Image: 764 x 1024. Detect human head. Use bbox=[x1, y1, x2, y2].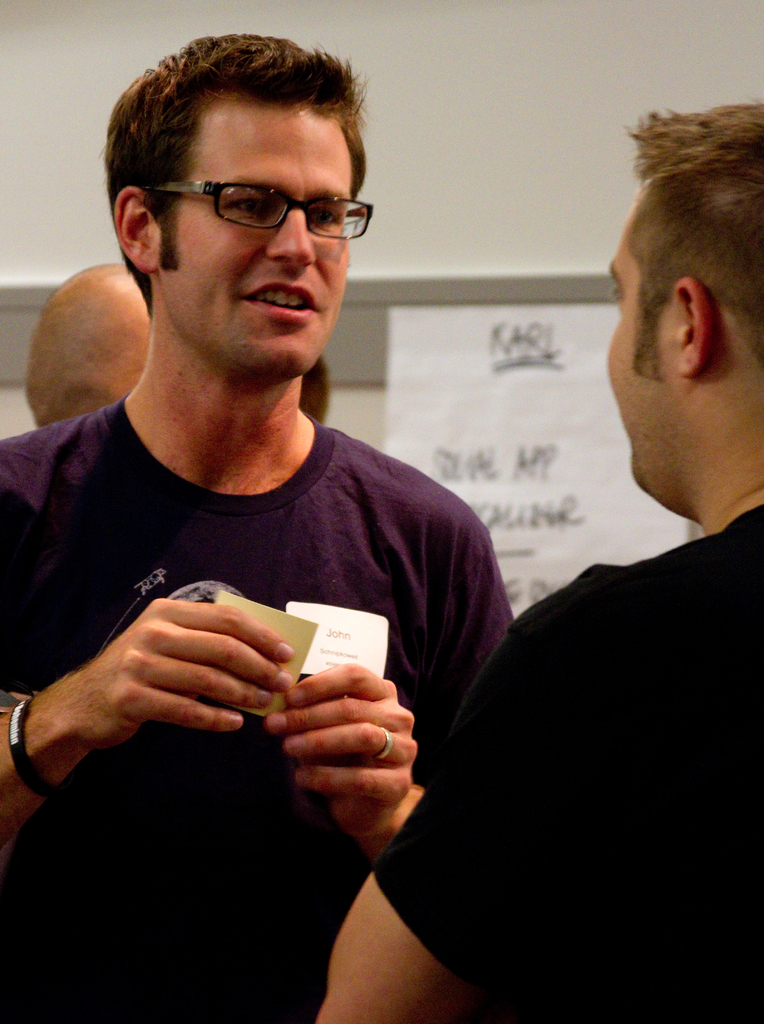
bbox=[596, 102, 763, 518].
